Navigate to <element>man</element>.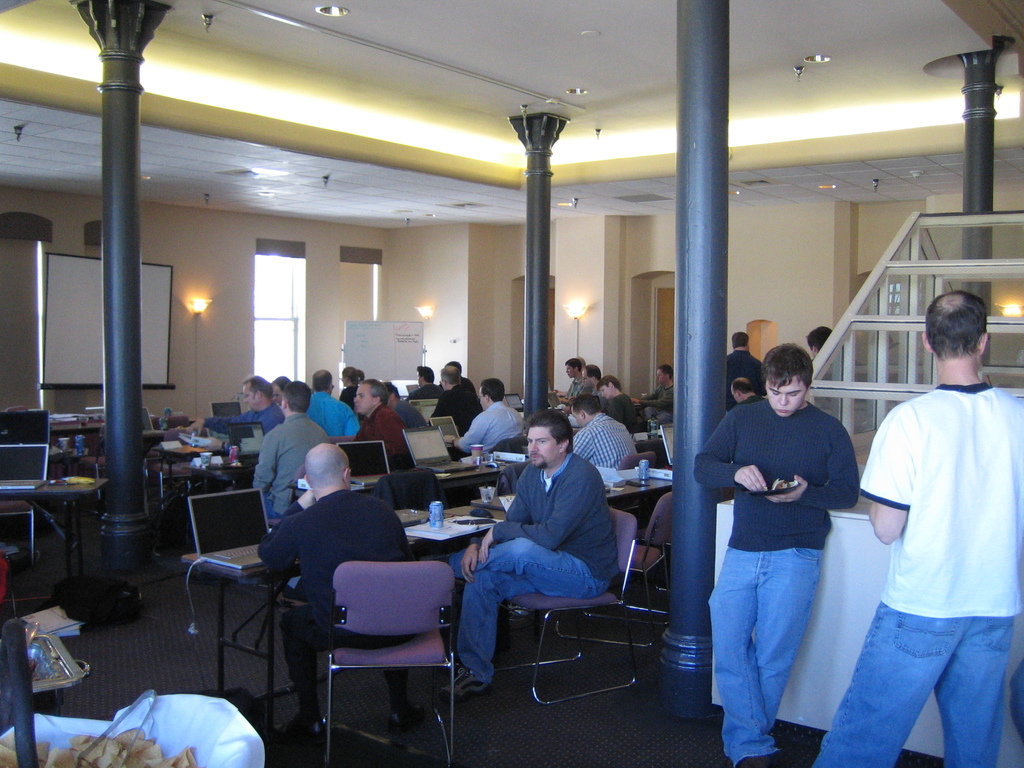
Navigation target: 564,365,600,412.
